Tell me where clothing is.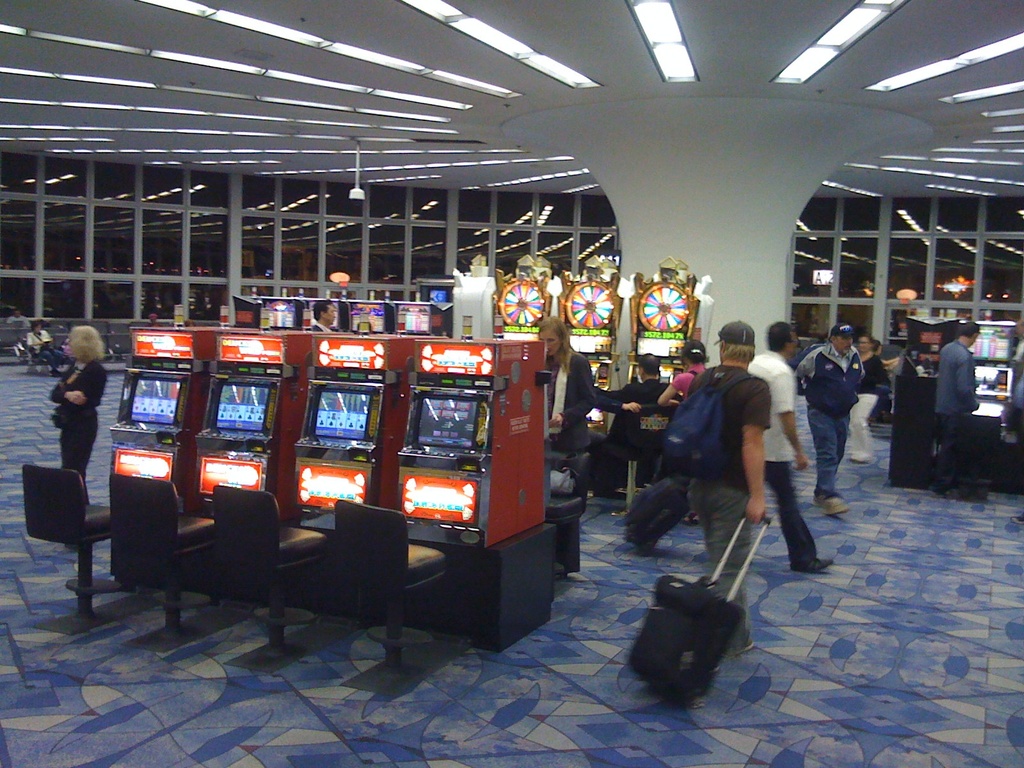
clothing is at bbox=(935, 333, 979, 492).
